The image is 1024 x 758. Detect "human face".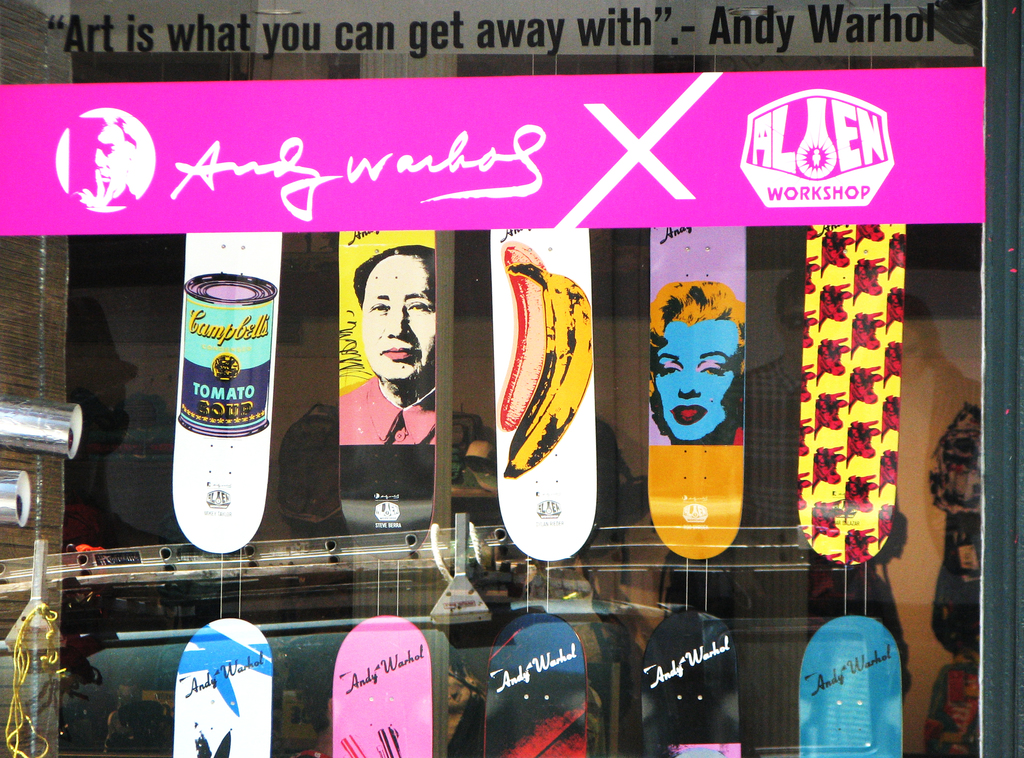
Detection: box=[364, 254, 433, 376].
